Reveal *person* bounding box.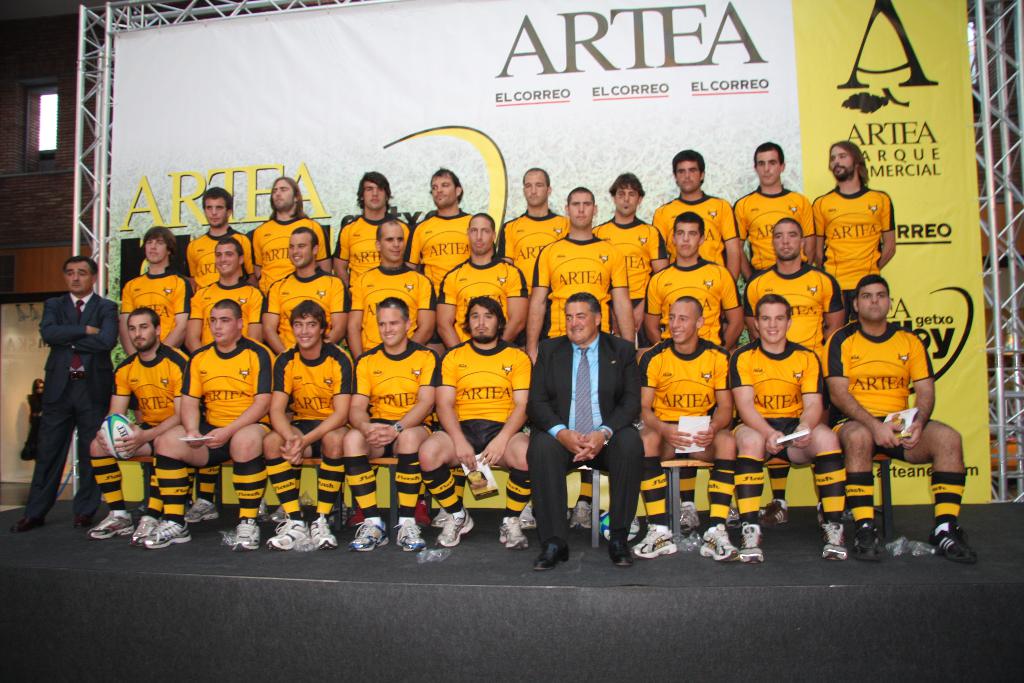
Revealed: select_region(408, 168, 479, 288).
